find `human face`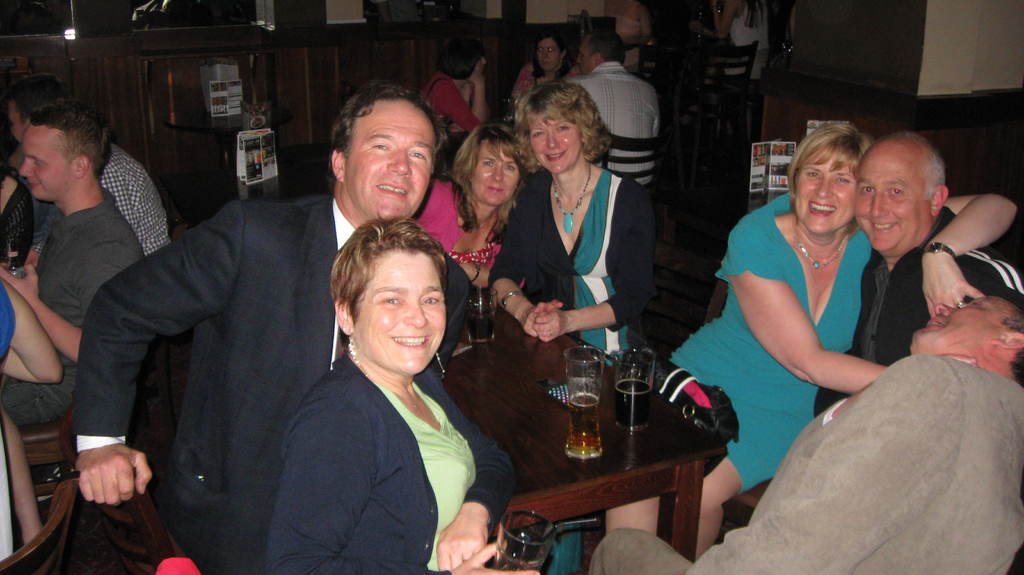
{"left": 527, "top": 114, "right": 584, "bottom": 177}
